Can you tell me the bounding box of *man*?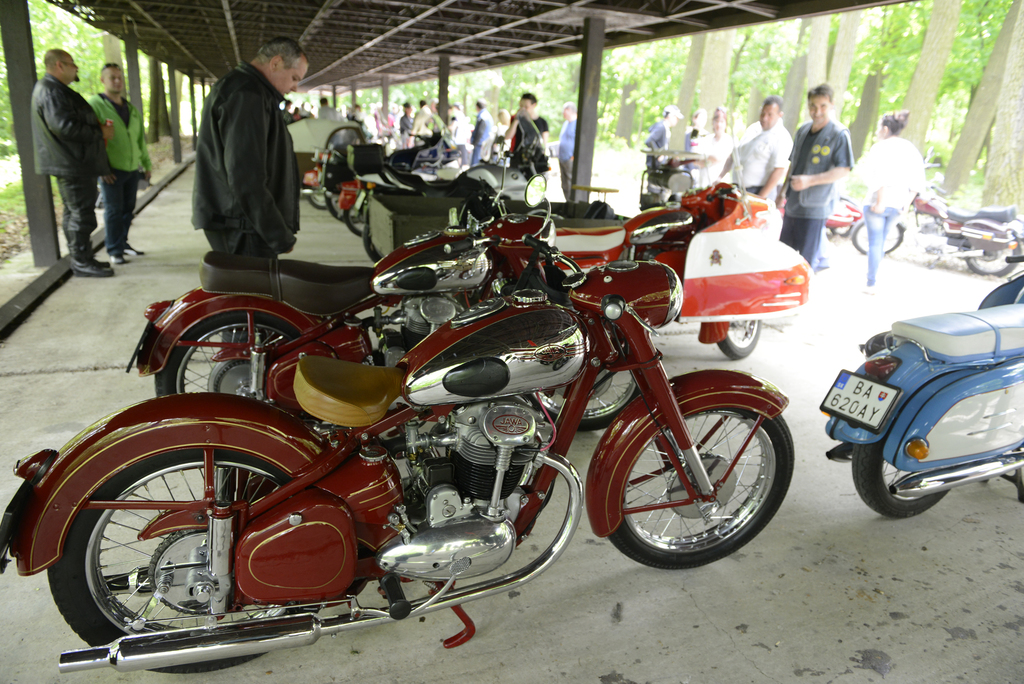
<region>15, 37, 128, 263</region>.
